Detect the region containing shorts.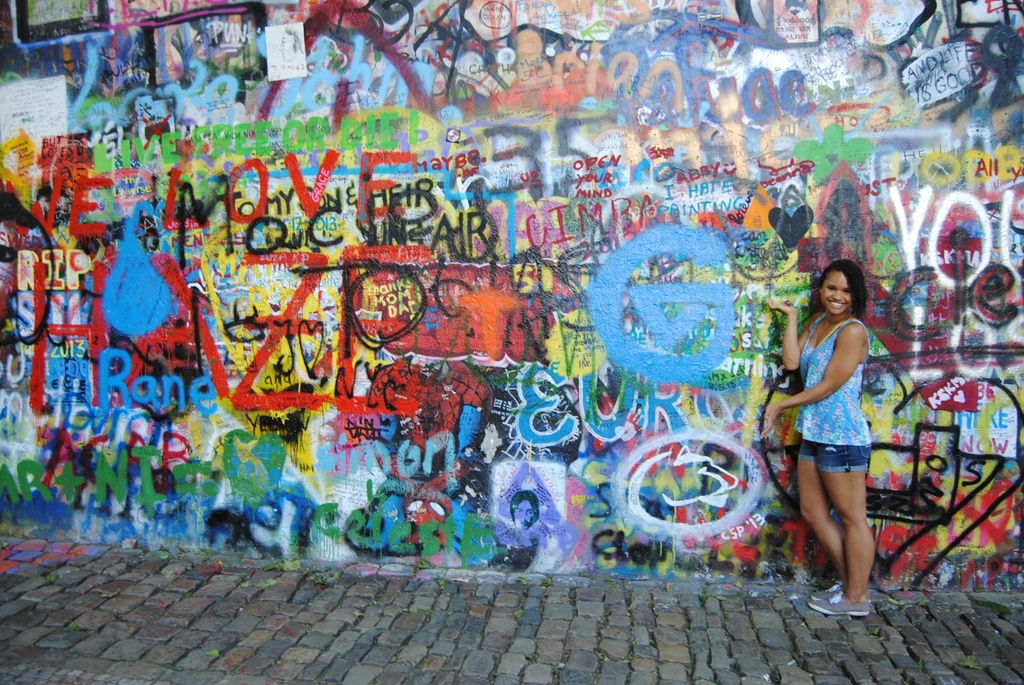
[left=798, top=443, right=871, bottom=475].
